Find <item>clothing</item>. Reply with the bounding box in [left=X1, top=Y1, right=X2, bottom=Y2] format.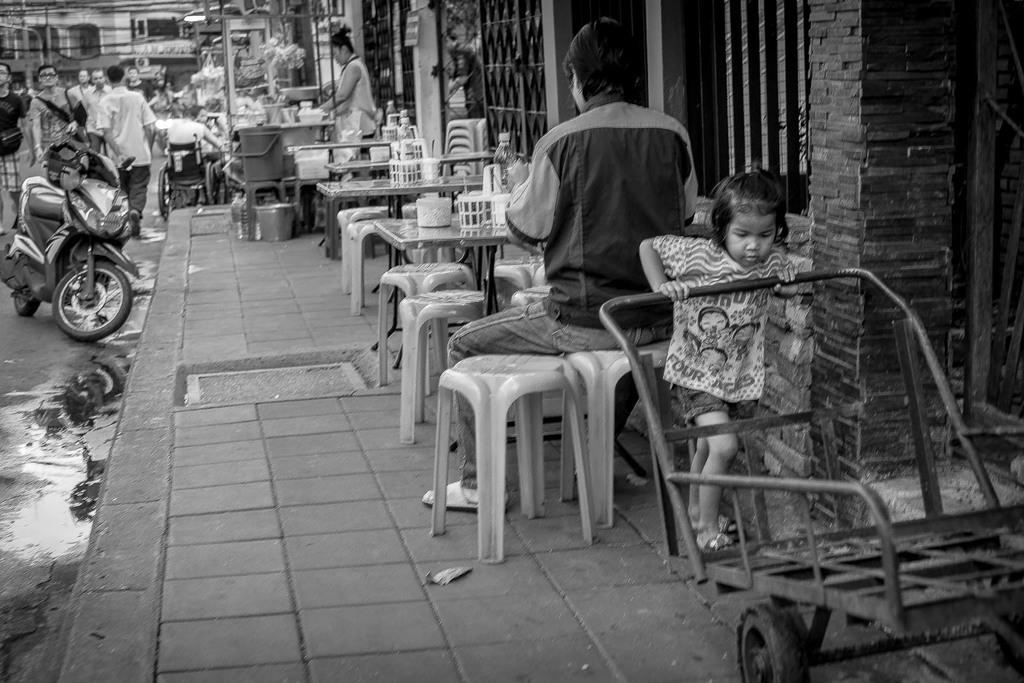
[left=512, top=65, right=703, bottom=316].
